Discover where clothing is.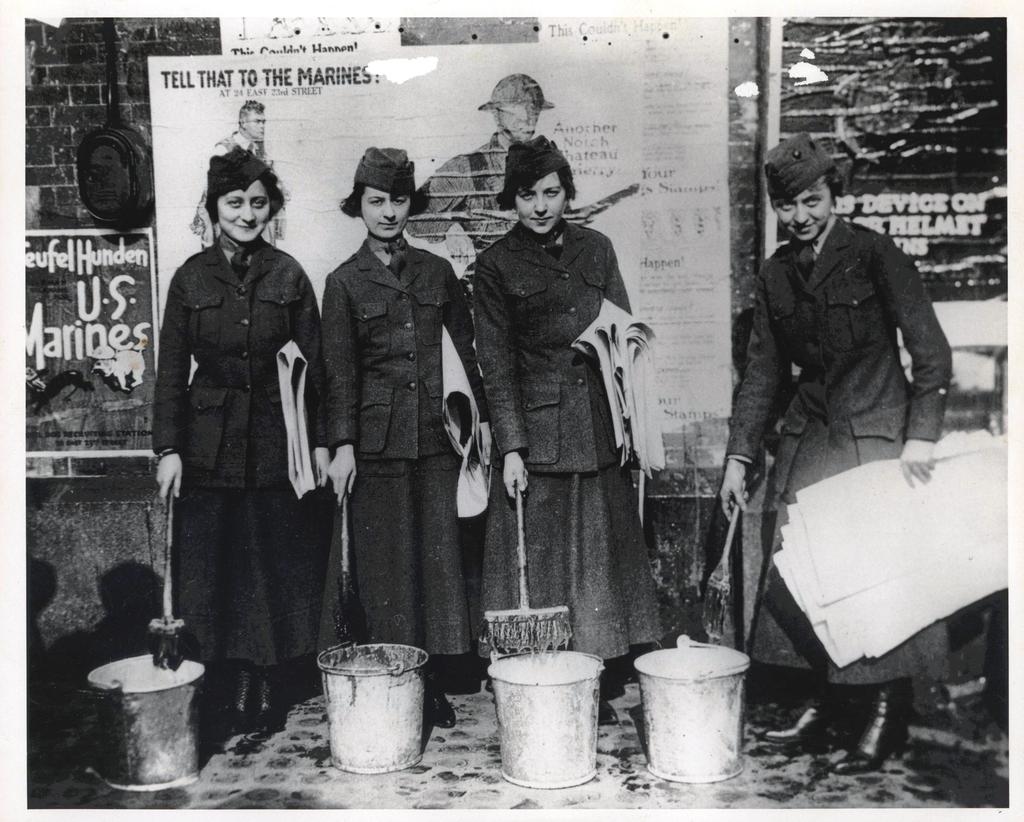
Discovered at box=[320, 232, 486, 656].
